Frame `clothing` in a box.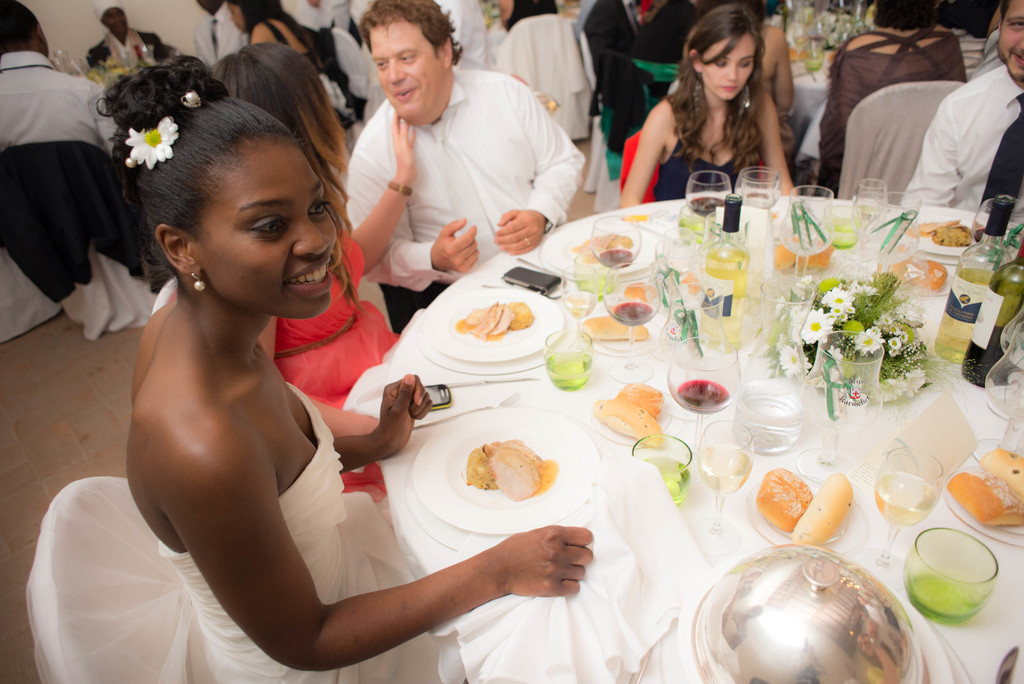
(x1=651, y1=93, x2=767, y2=200).
